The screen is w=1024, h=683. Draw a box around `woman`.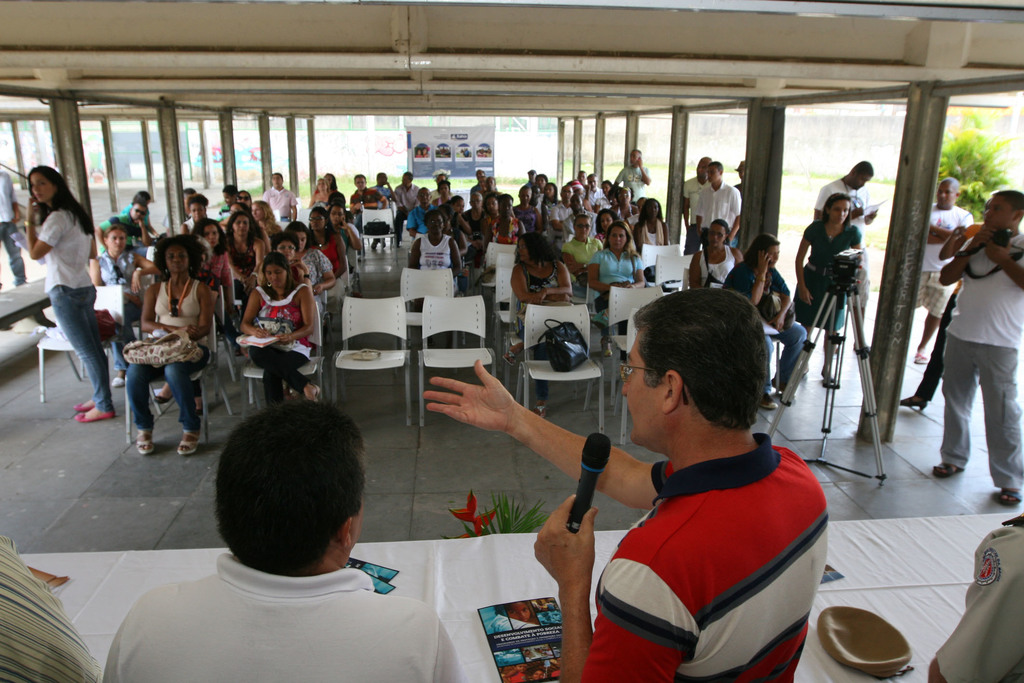
82 208 155 411.
